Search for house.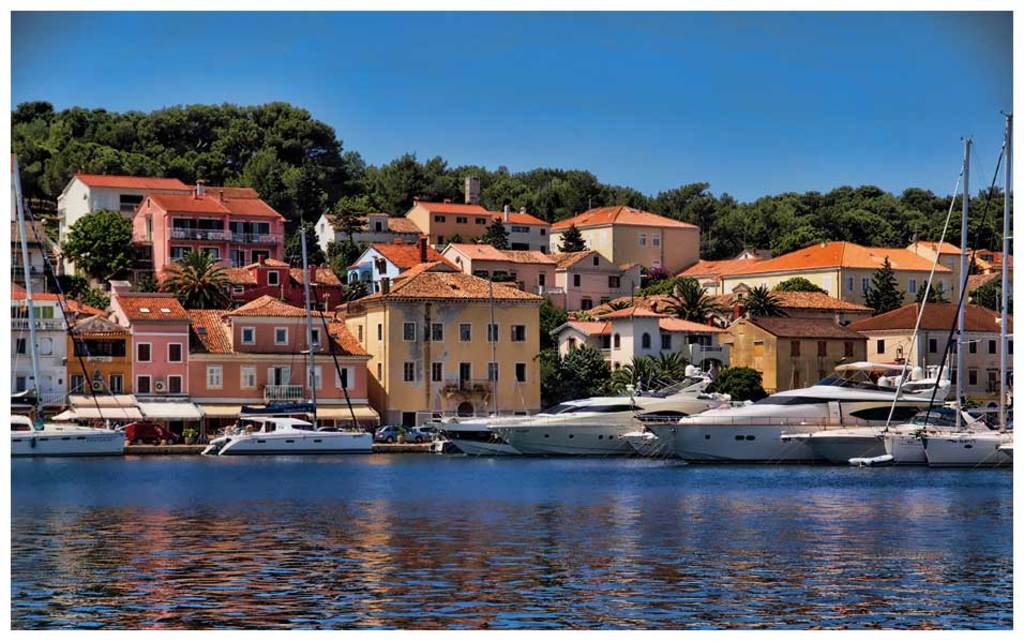
Found at (723,229,968,326).
